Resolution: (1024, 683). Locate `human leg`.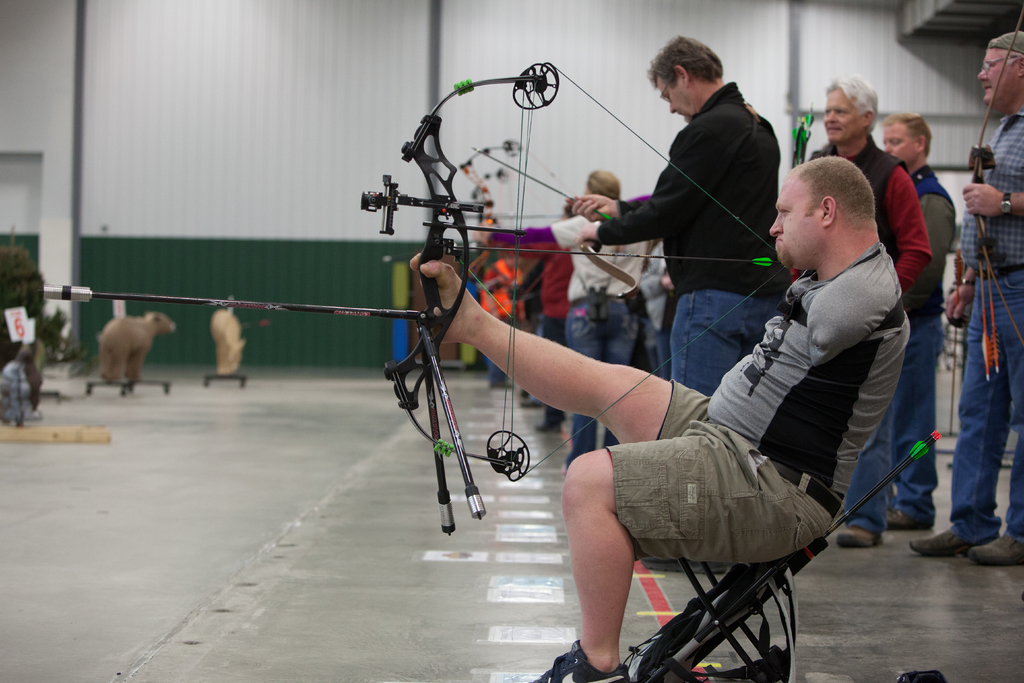
[left=560, top=295, right=604, bottom=466].
